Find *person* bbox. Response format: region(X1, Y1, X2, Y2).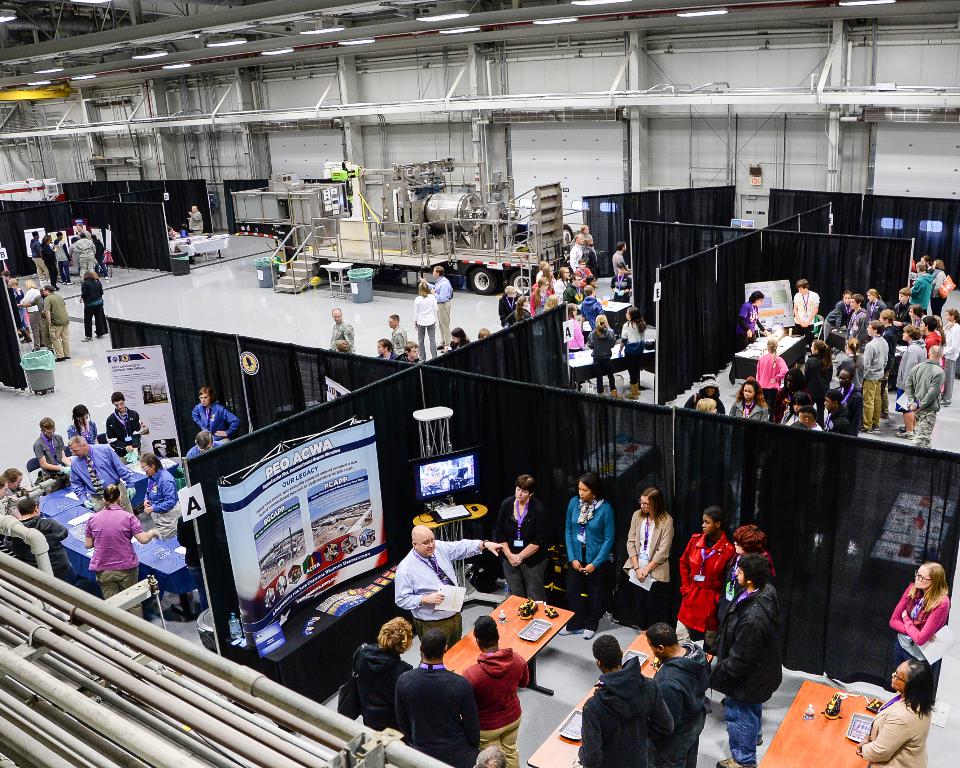
region(395, 524, 506, 650).
